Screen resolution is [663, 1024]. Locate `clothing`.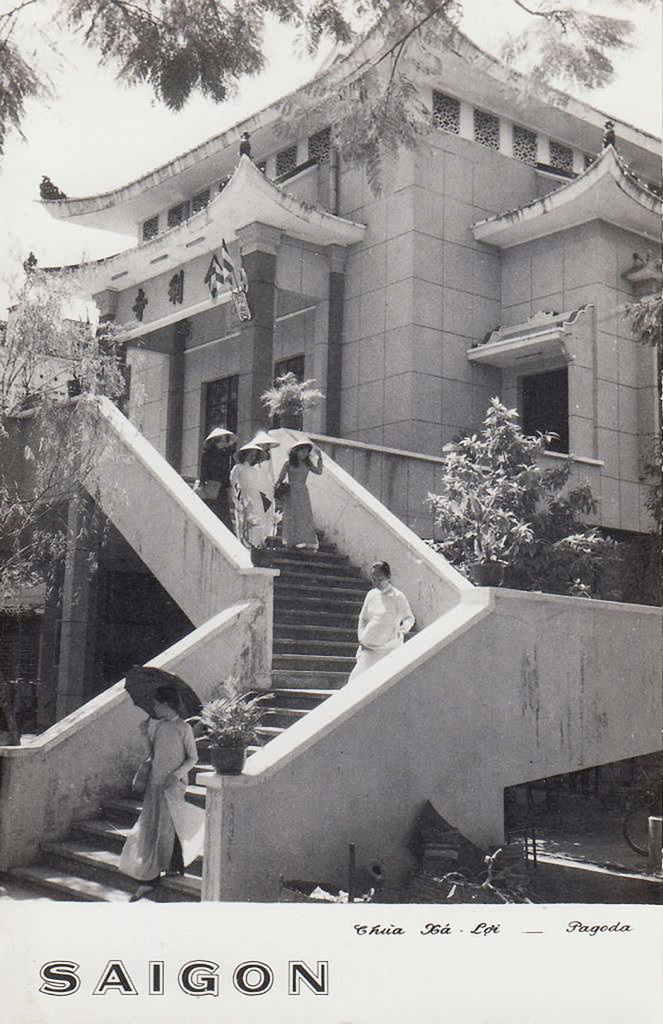
230:471:273:547.
